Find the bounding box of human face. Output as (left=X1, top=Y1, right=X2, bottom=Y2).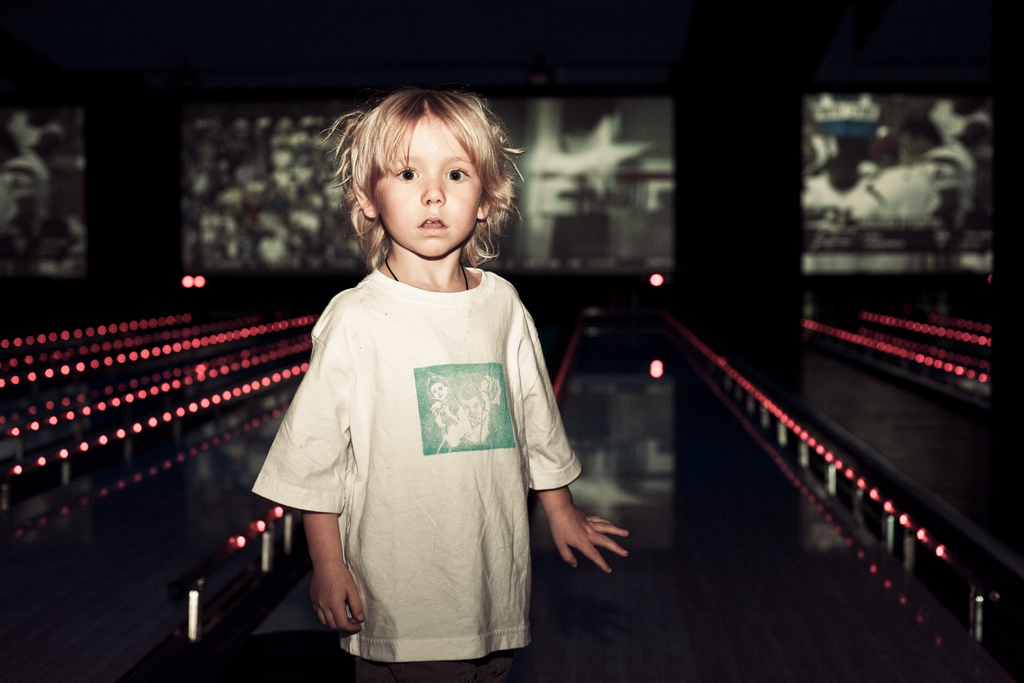
(left=374, top=114, right=476, bottom=253).
